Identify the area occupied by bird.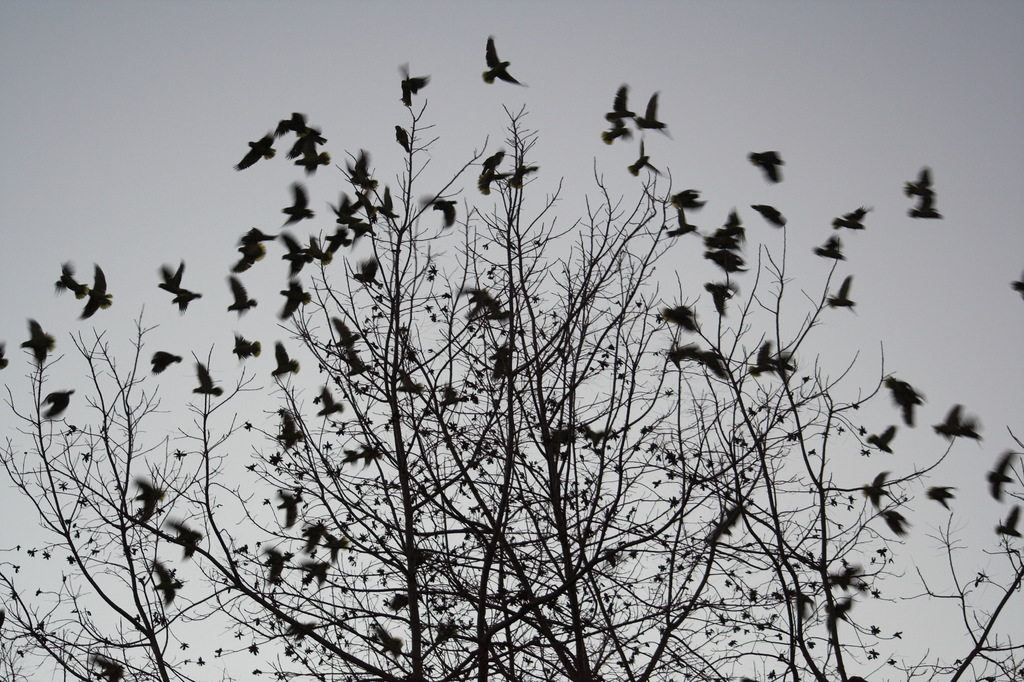
Area: 908 191 943 219.
